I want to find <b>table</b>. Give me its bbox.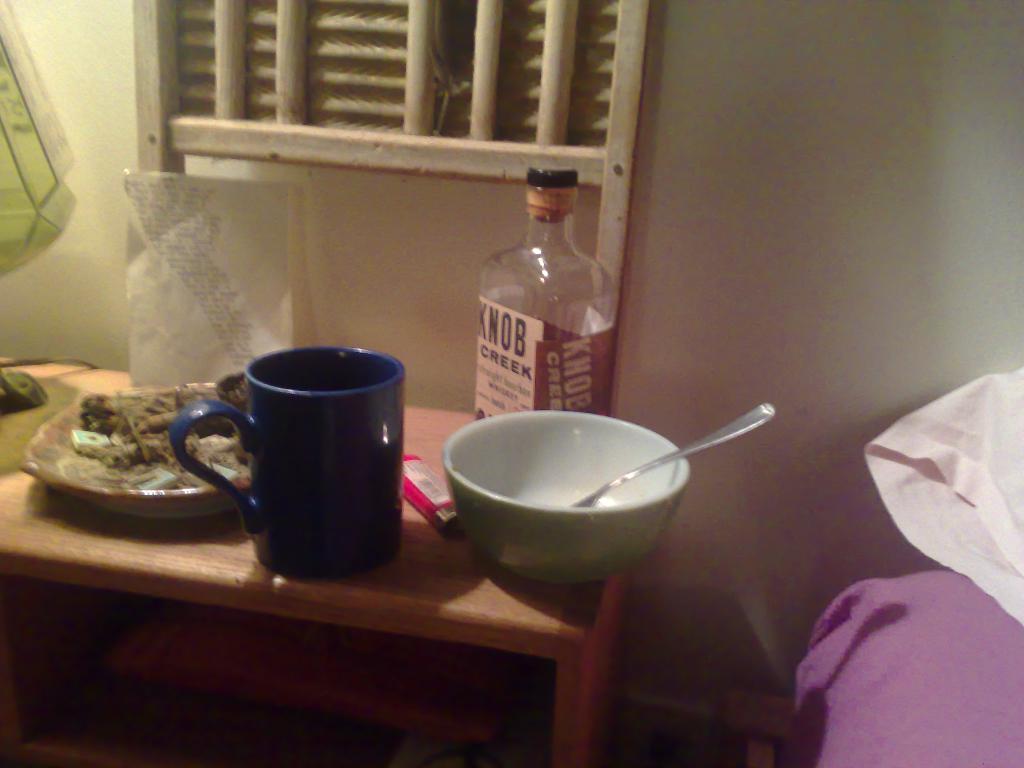
BBox(5, 359, 620, 767).
